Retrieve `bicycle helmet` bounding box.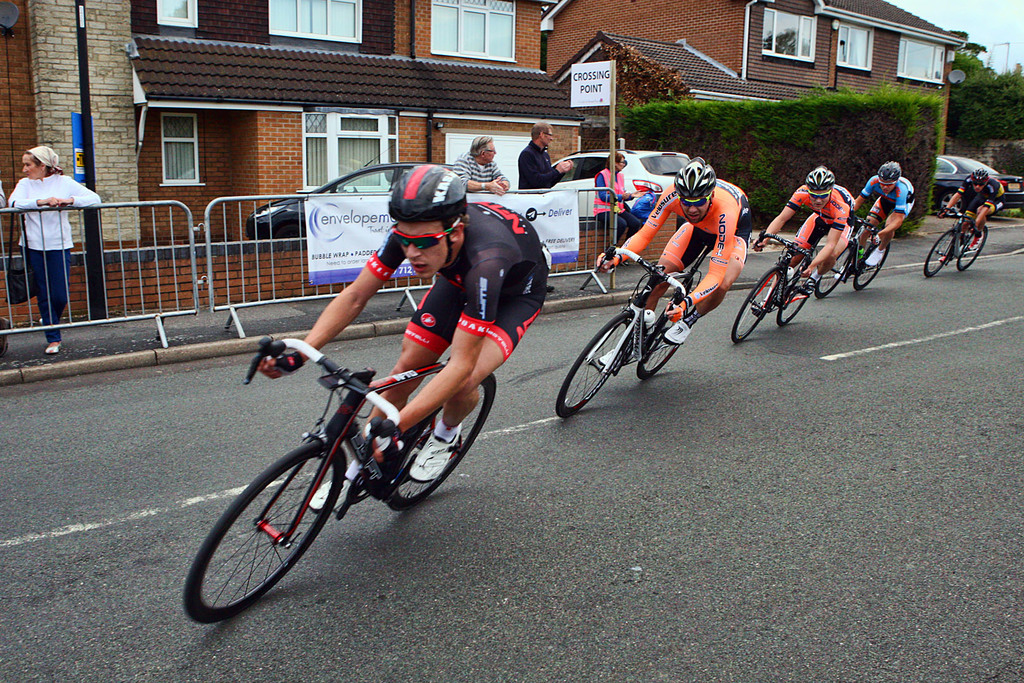
Bounding box: detection(804, 165, 836, 193).
